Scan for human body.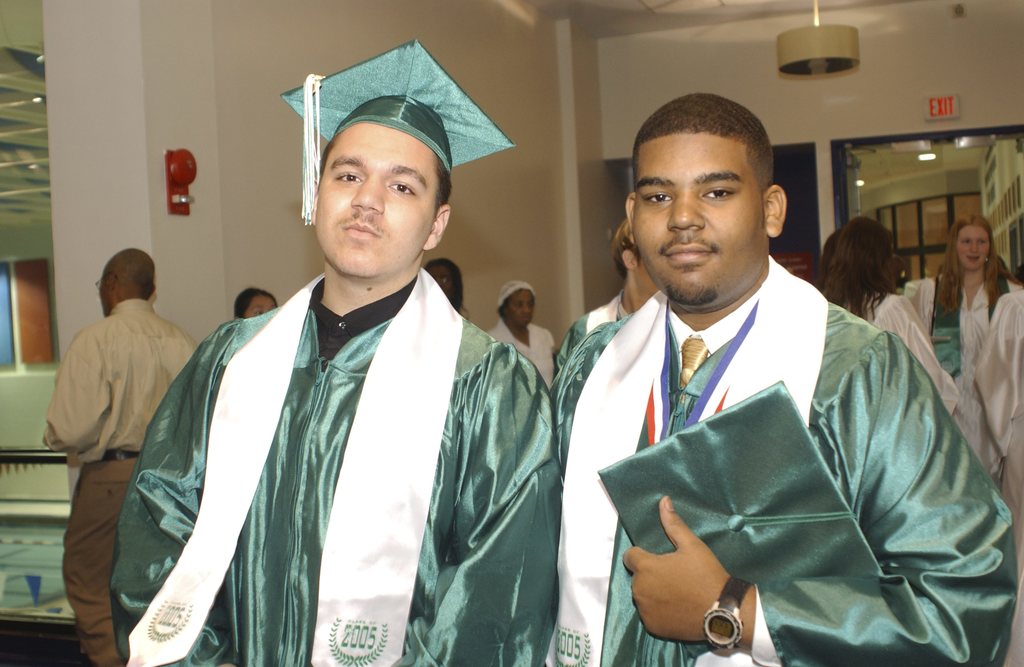
Scan result: <bbox>845, 286, 958, 417</bbox>.
